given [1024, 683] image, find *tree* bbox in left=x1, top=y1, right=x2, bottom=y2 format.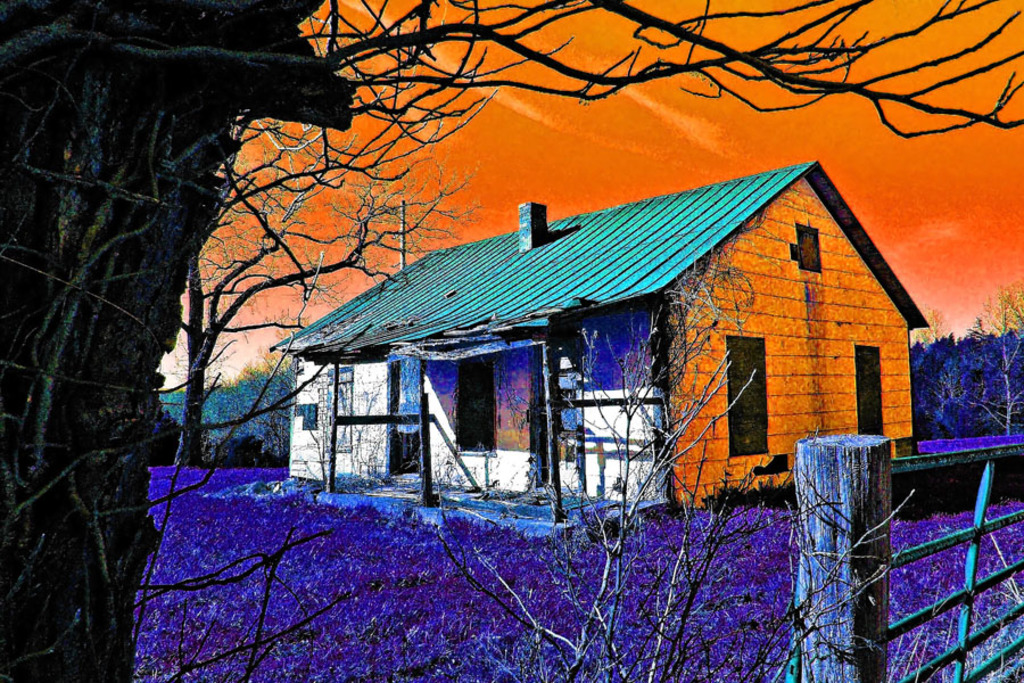
left=0, top=0, right=1023, bottom=682.
